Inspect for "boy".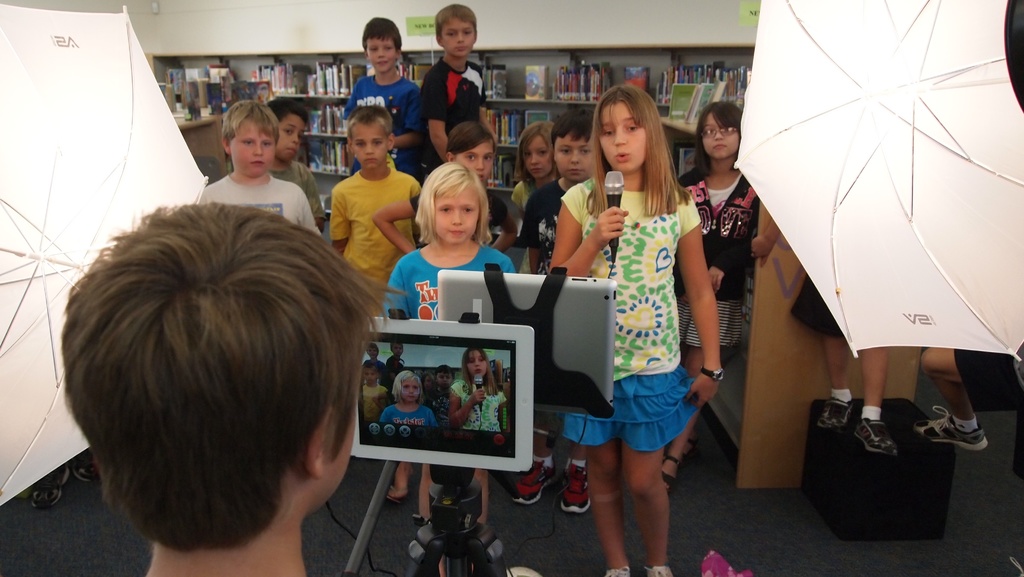
Inspection: 337/18/417/172.
